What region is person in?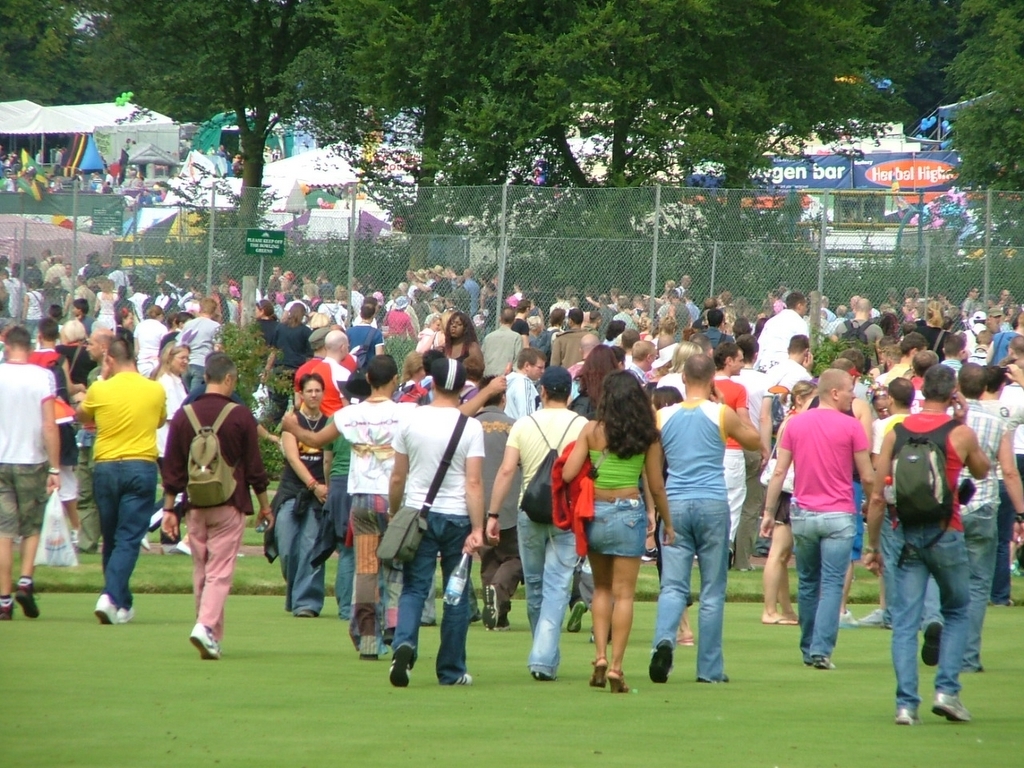
Rect(756, 363, 877, 664).
